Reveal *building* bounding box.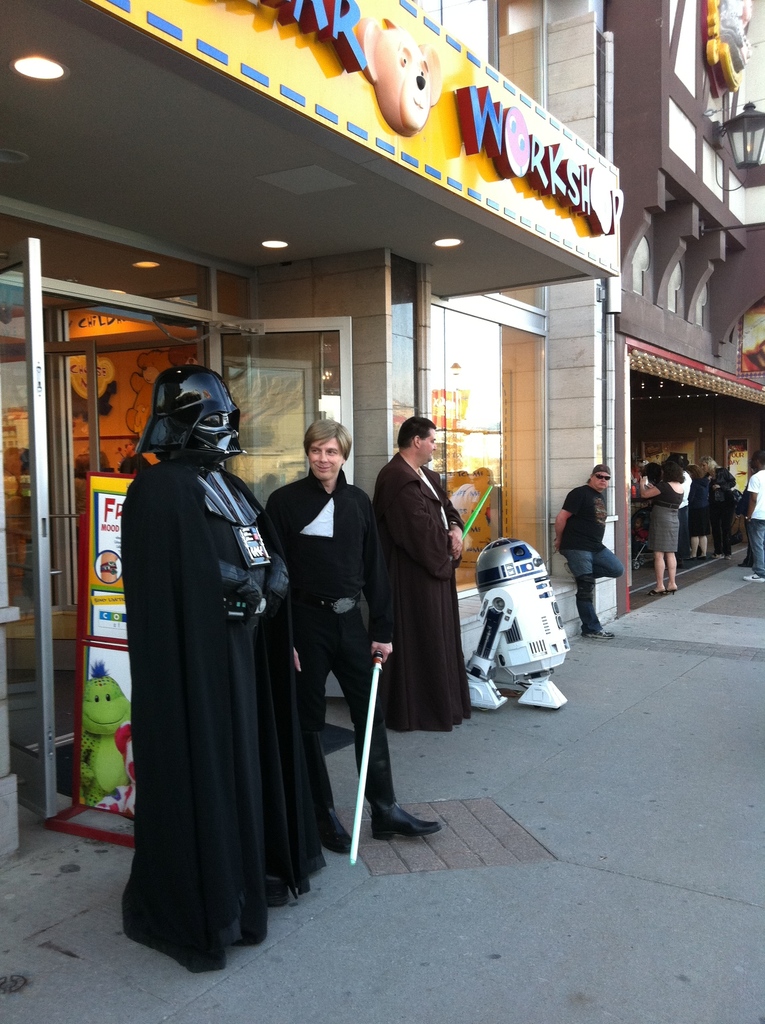
Revealed: [x1=414, y1=0, x2=764, y2=647].
